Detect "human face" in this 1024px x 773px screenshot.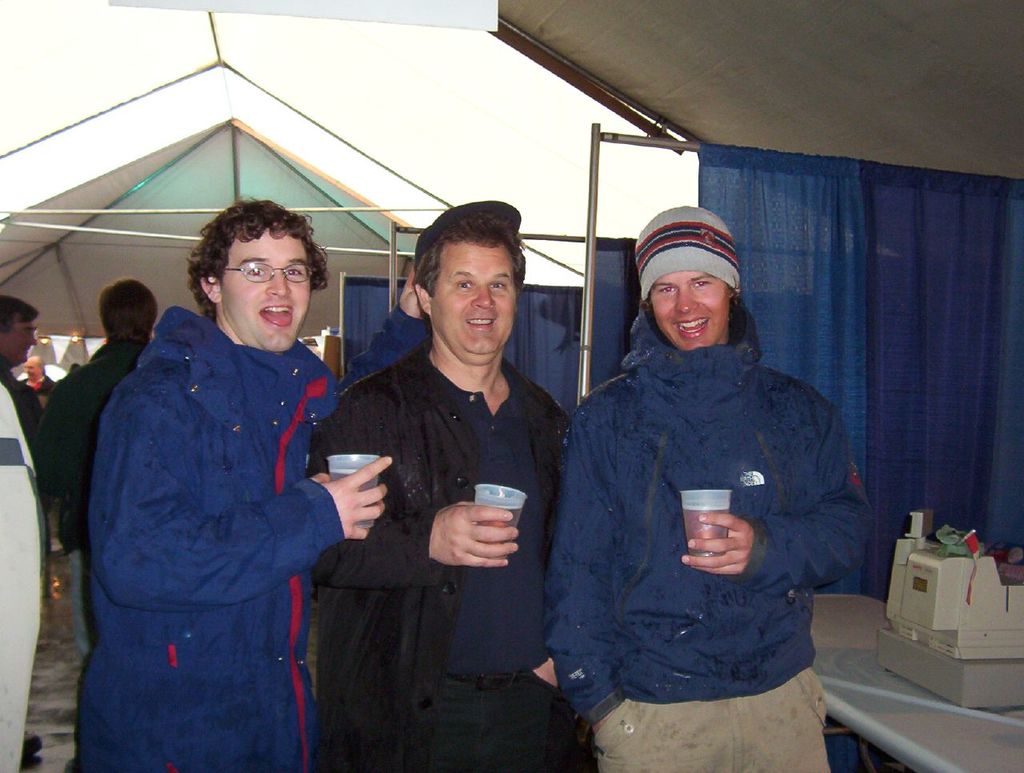
Detection: left=653, top=270, right=730, bottom=350.
